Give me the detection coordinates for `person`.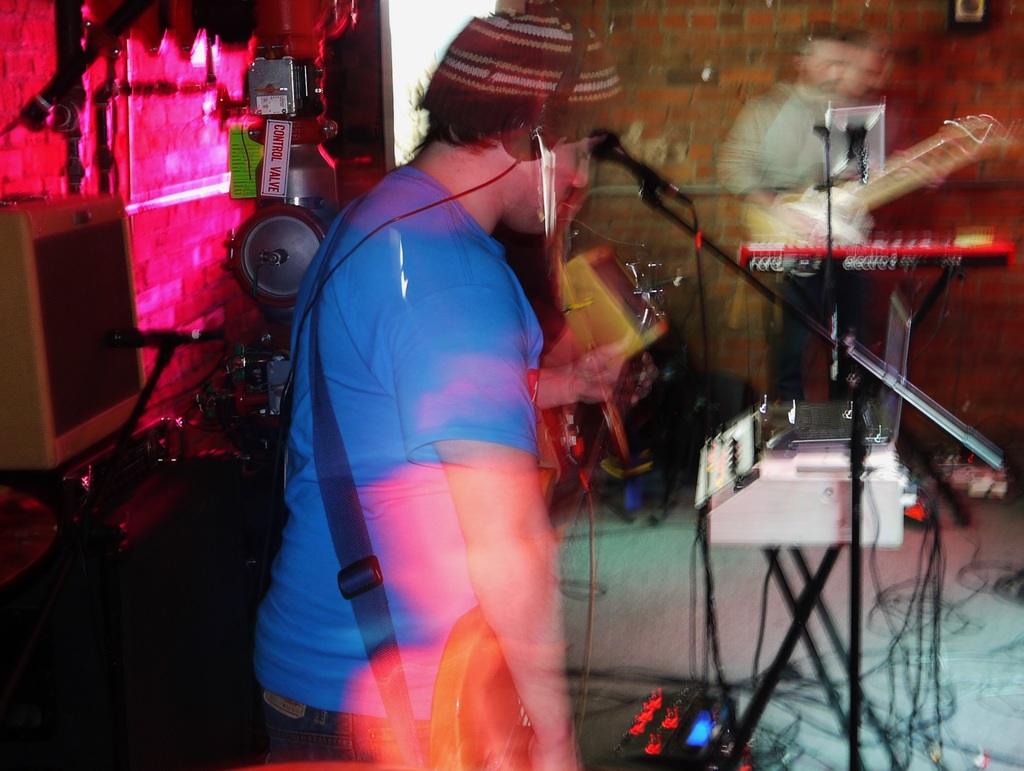
(244,38,632,770).
